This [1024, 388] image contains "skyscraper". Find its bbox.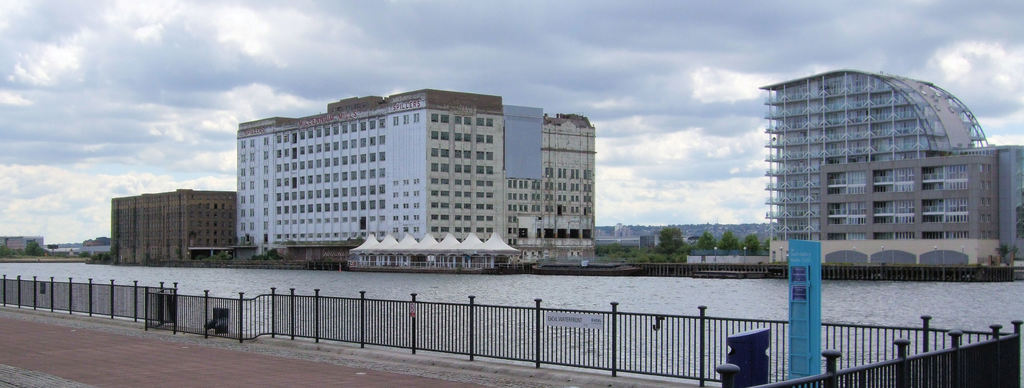
crop(200, 94, 614, 275).
